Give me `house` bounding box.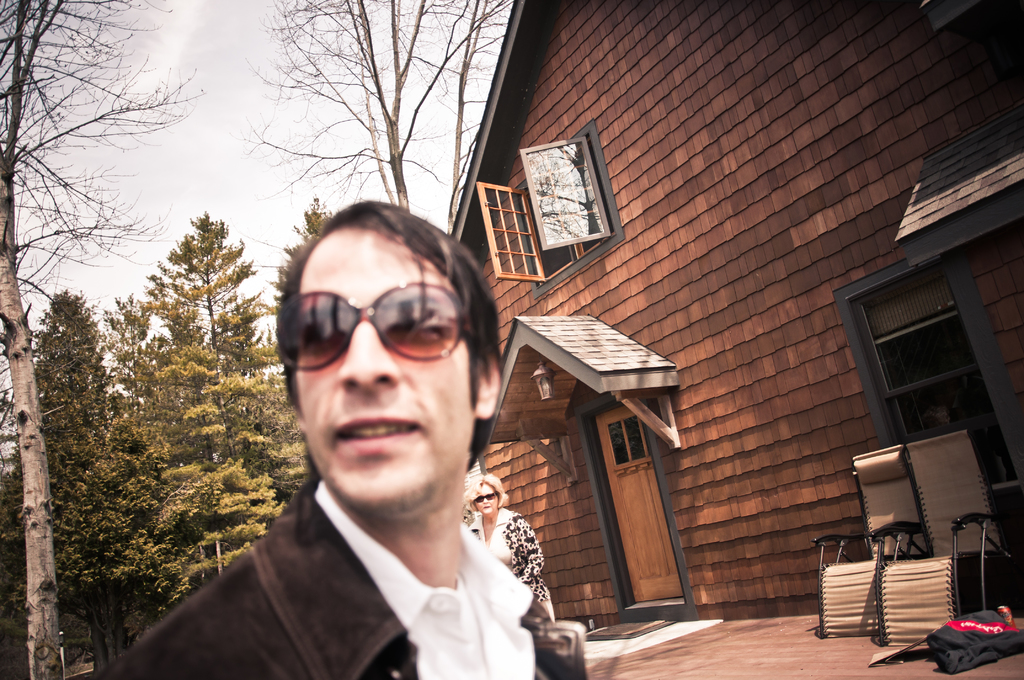
x1=445 y1=1 x2=1021 y2=628.
